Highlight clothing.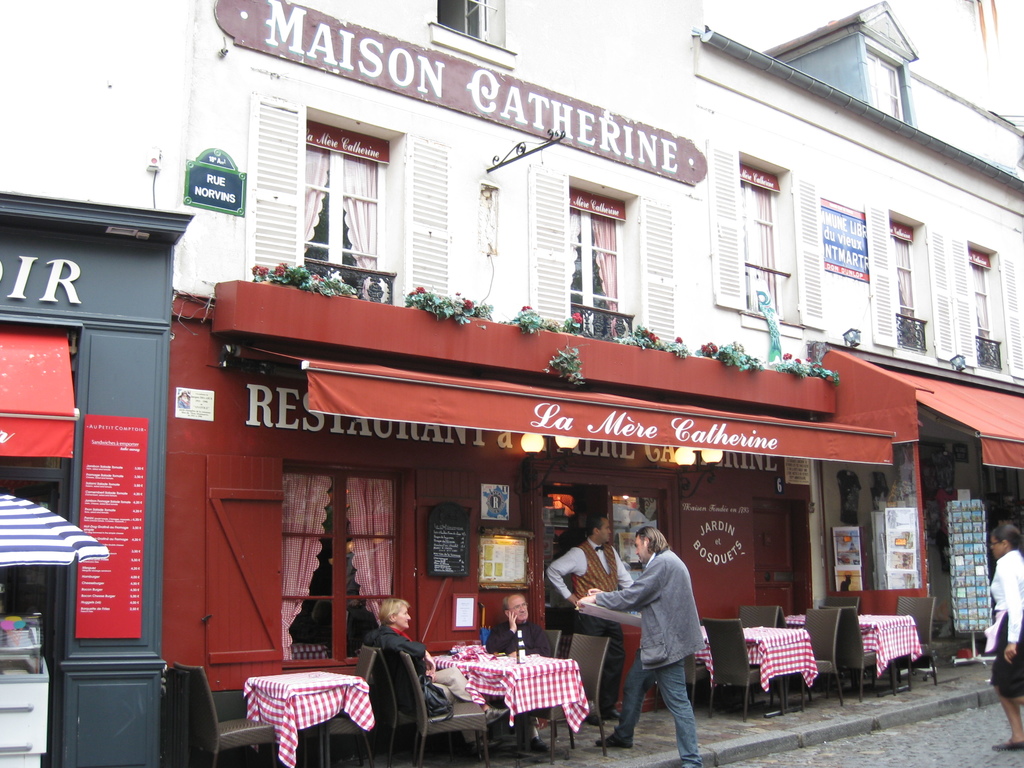
Highlighted region: 485,624,555,733.
